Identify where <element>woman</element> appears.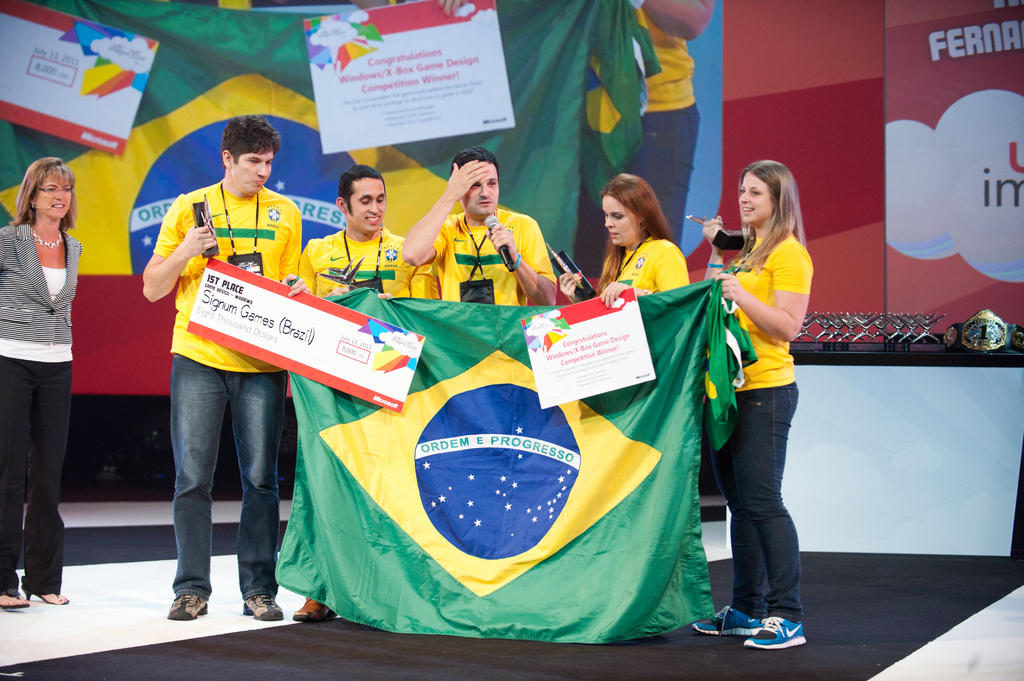
Appears at region(694, 159, 812, 651).
